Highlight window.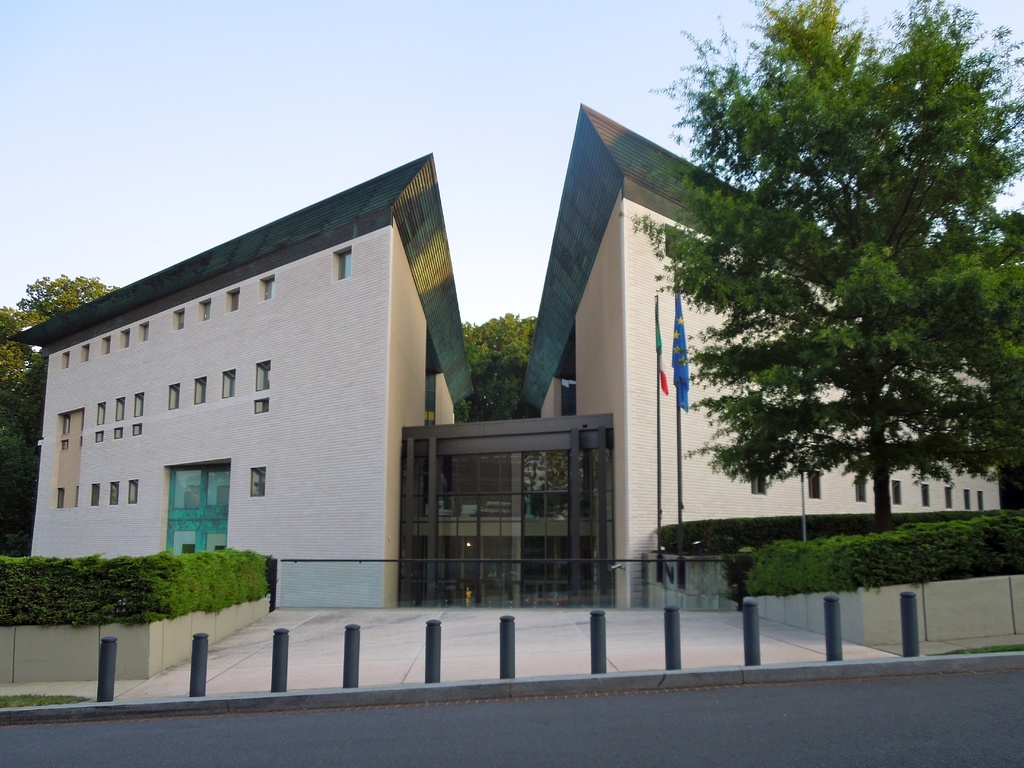
Highlighted region: [left=95, top=431, right=103, bottom=442].
